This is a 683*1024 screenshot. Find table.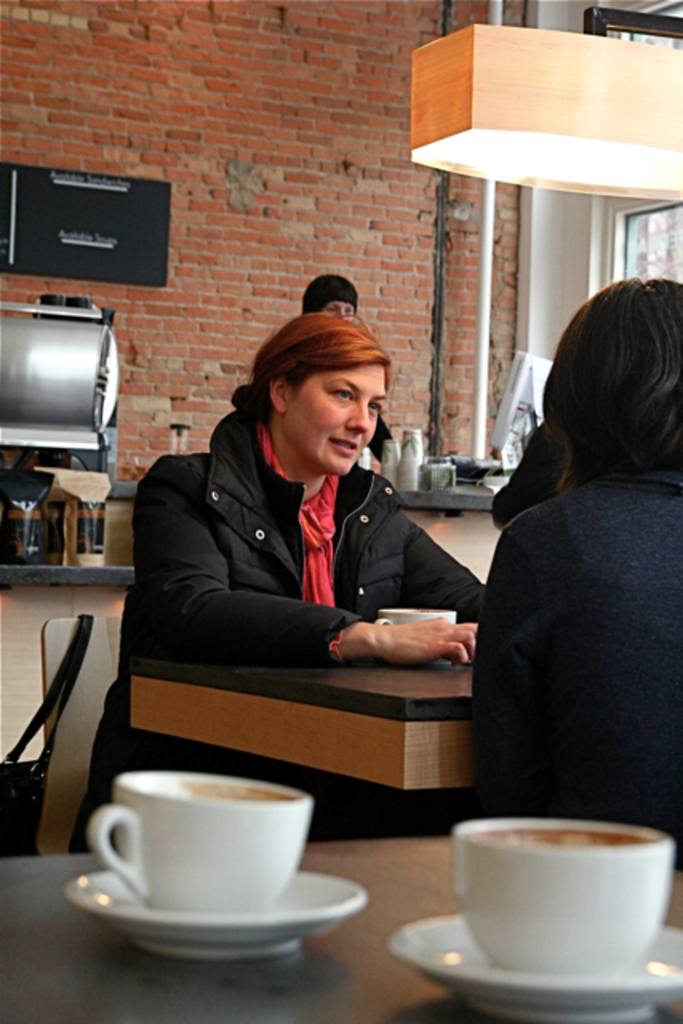
Bounding box: {"x1": 54, "y1": 592, "x2": 517, "y2": 845}.
